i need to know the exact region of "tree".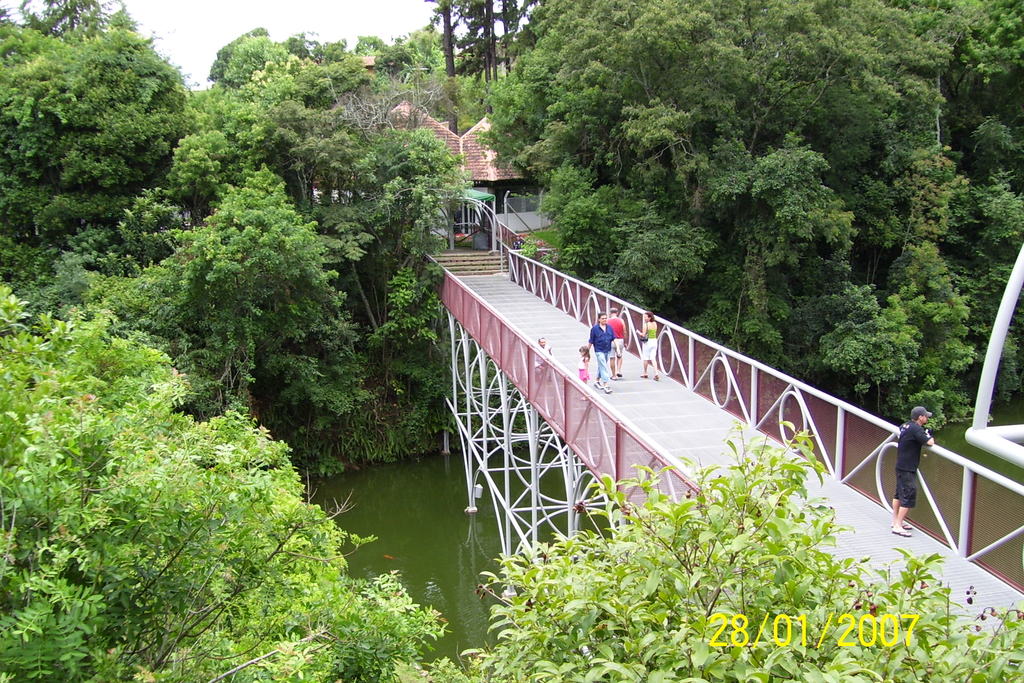
Region: [x1=0, y1=288, x2=461, y2=682].
